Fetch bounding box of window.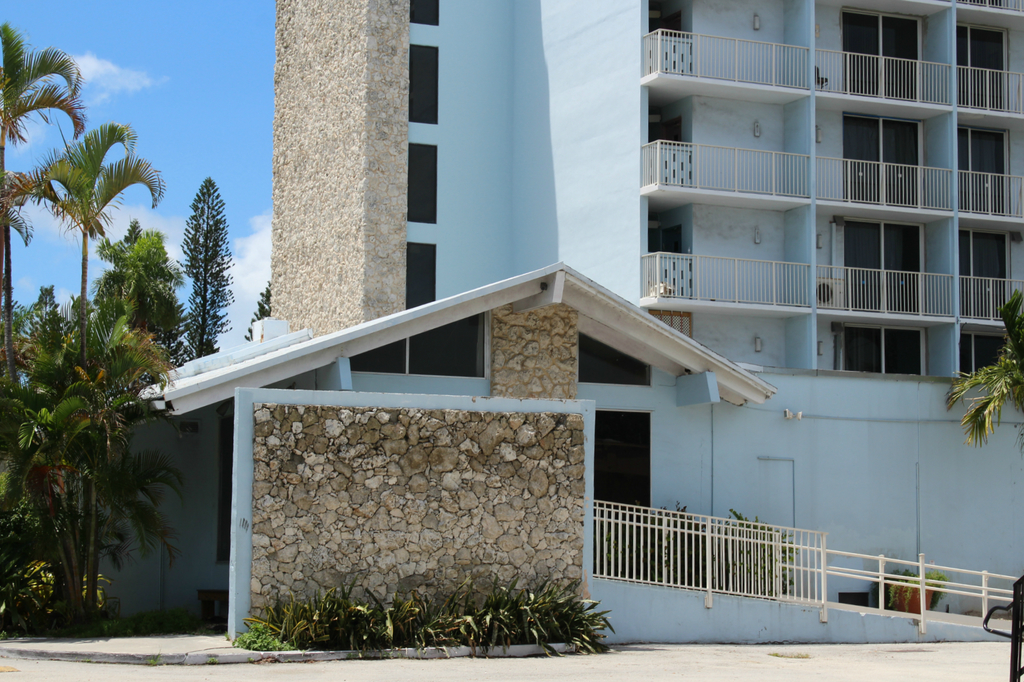
Bbox: rect(408, 0, 442, 22).
